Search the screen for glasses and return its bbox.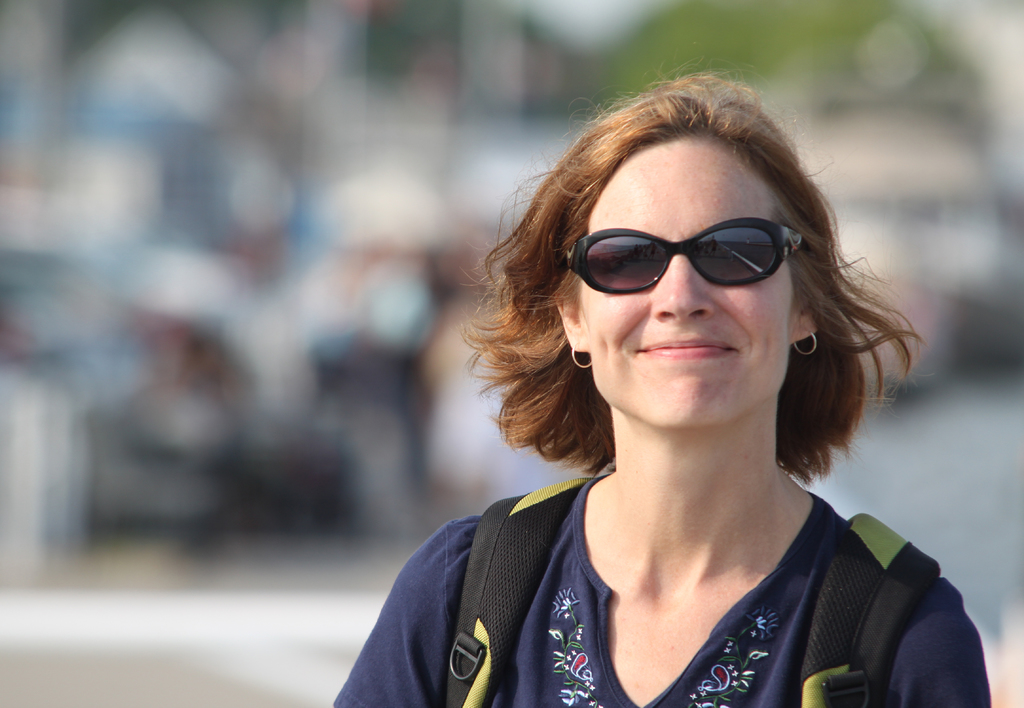
Found: {"left": 563, "top": 215, "right": 804, "bottom": 297}.
